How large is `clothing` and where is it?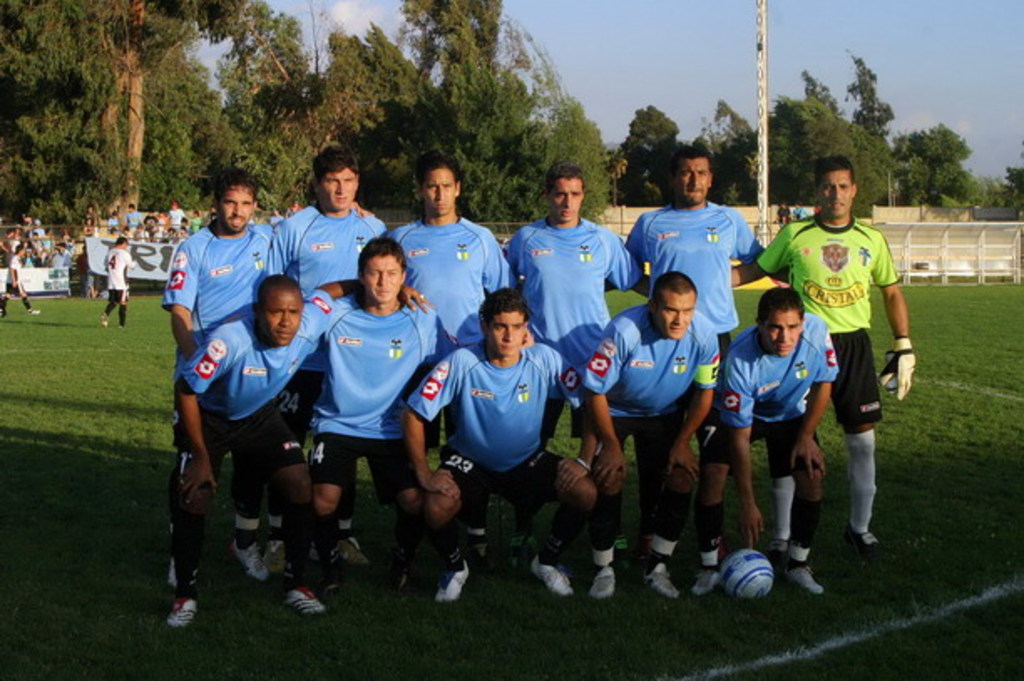
Bounding box: detection(172, 283, 335, 517).
